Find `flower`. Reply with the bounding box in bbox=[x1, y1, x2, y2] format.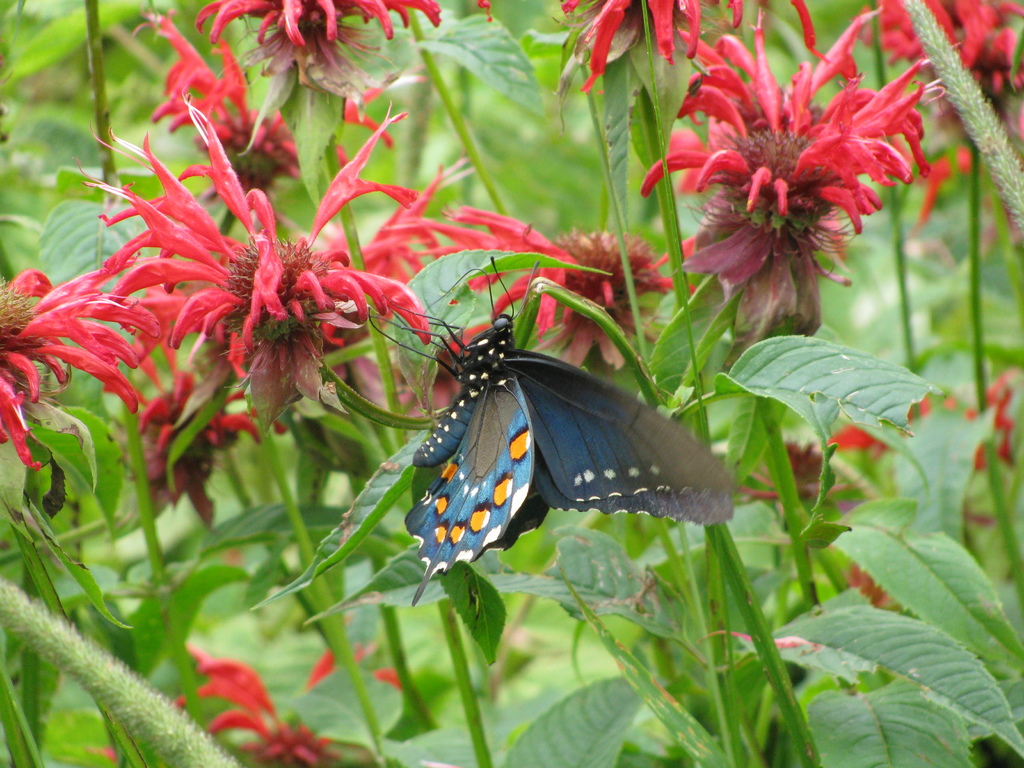
bbox=[95, 643, 404, 767].
